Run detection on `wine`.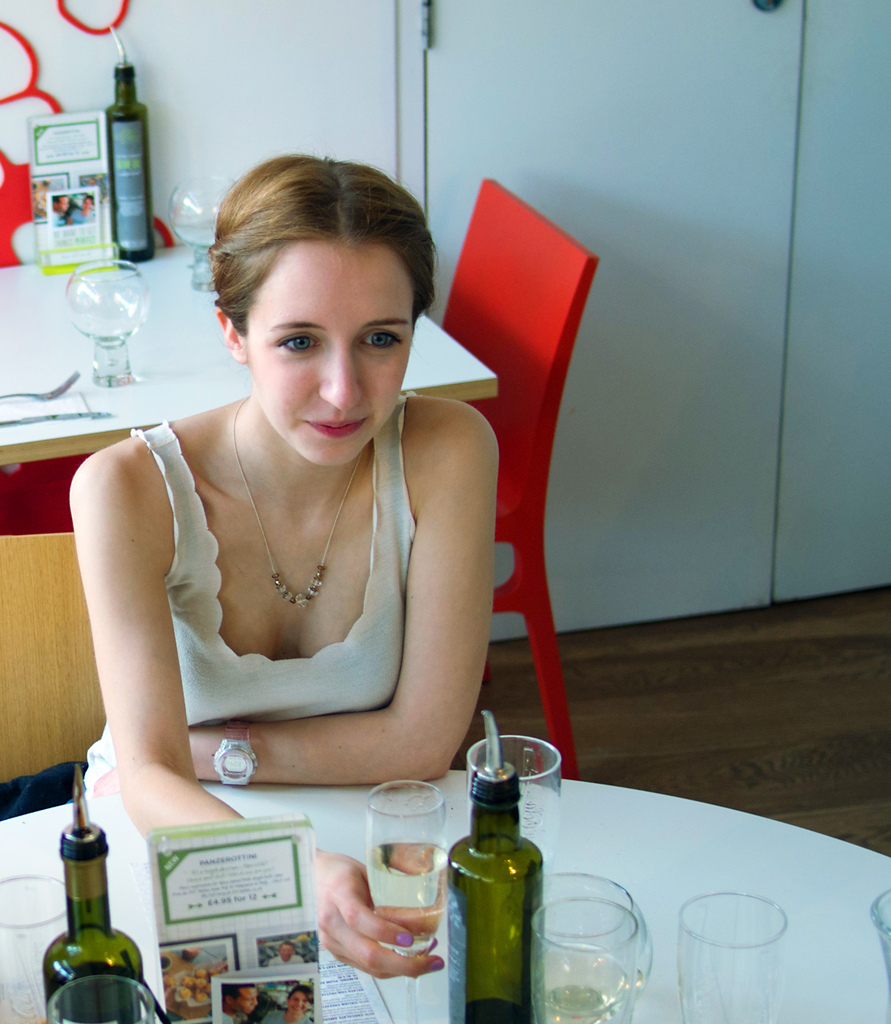
Result: bbox=[35, 816, 140, 1023].
